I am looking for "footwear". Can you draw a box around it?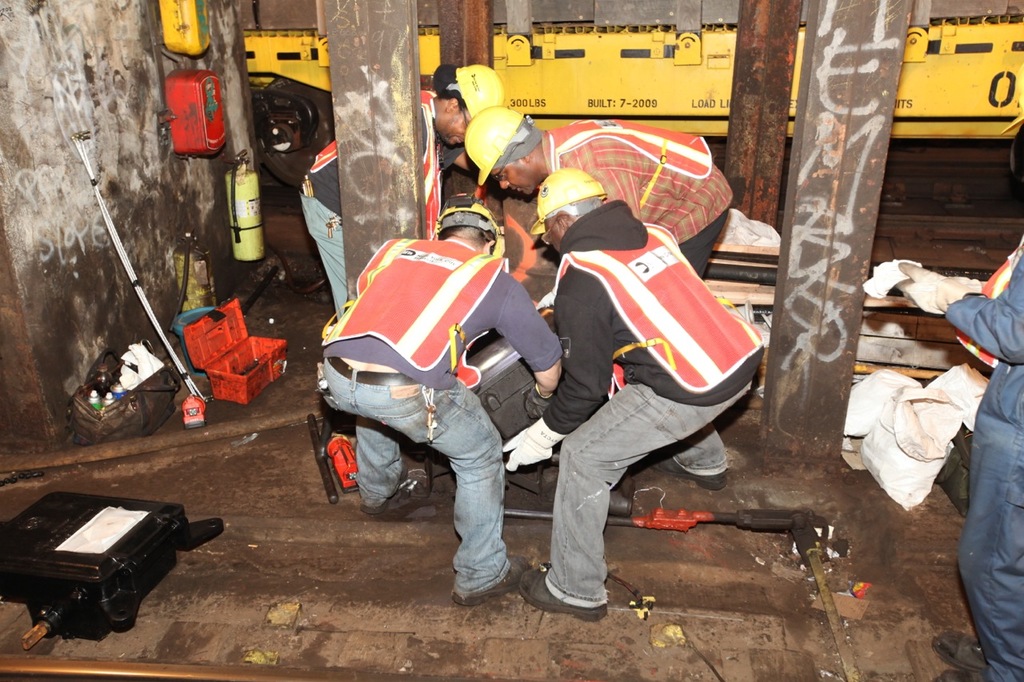
Sure, the bounding box is {"x1": 450, "y1": 558, "x2": 533, "y2": 607}.
